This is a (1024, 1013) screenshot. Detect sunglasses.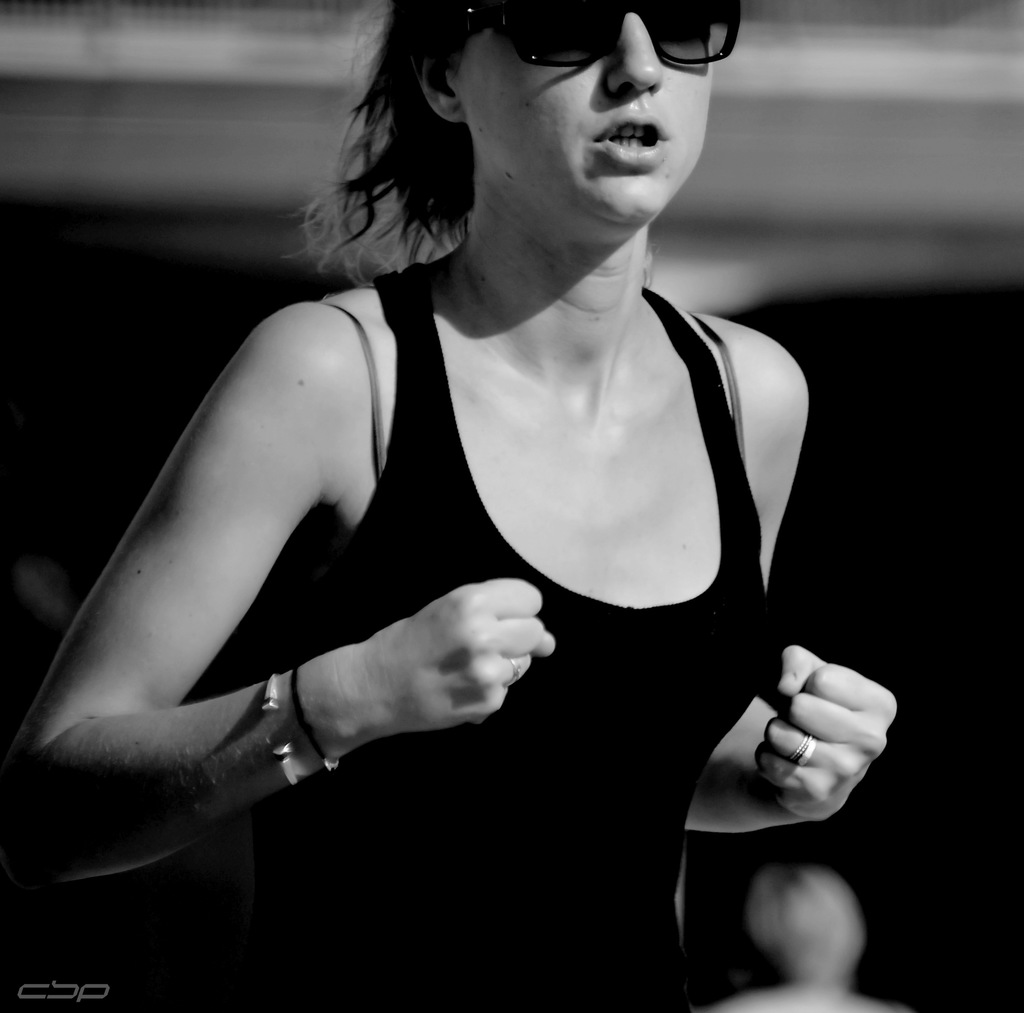
<bbox>473, 6, 743, 66</bbox>.
